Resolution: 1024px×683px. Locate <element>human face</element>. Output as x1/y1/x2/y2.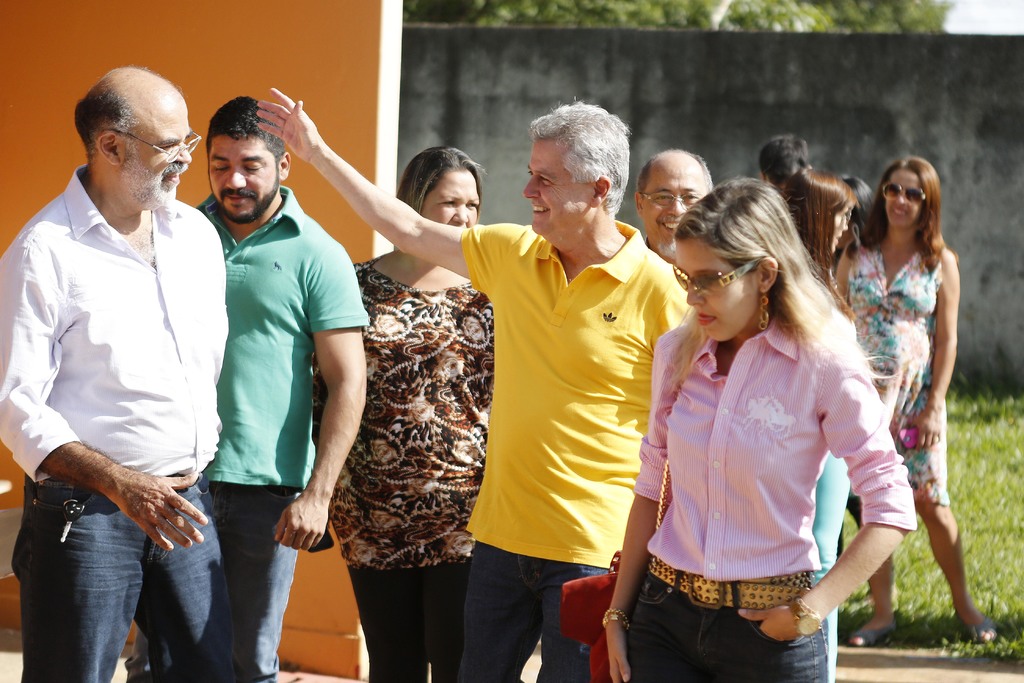
522/138/584/235.
